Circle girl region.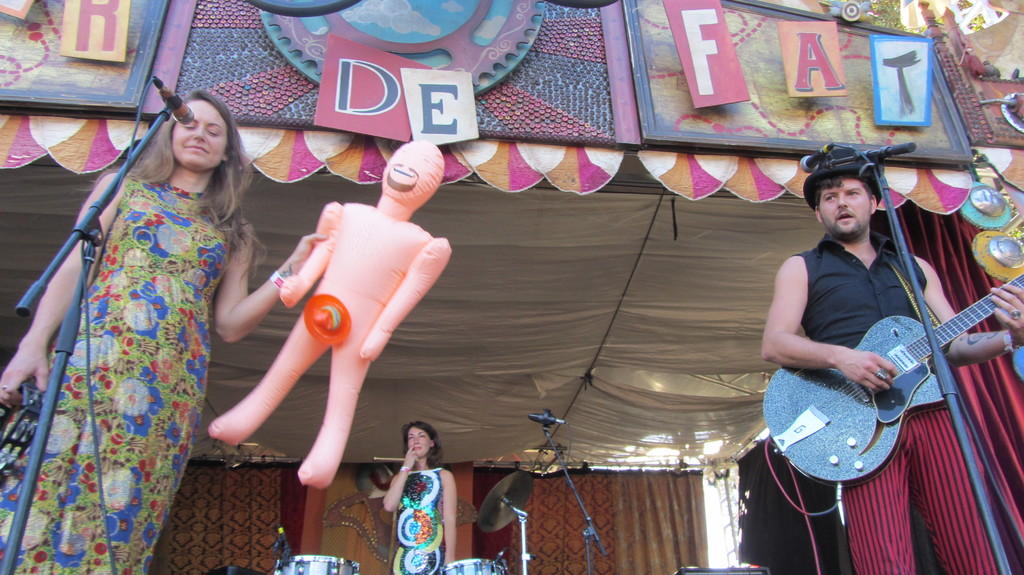
Region: select_region(383, 418, 461, 574).
